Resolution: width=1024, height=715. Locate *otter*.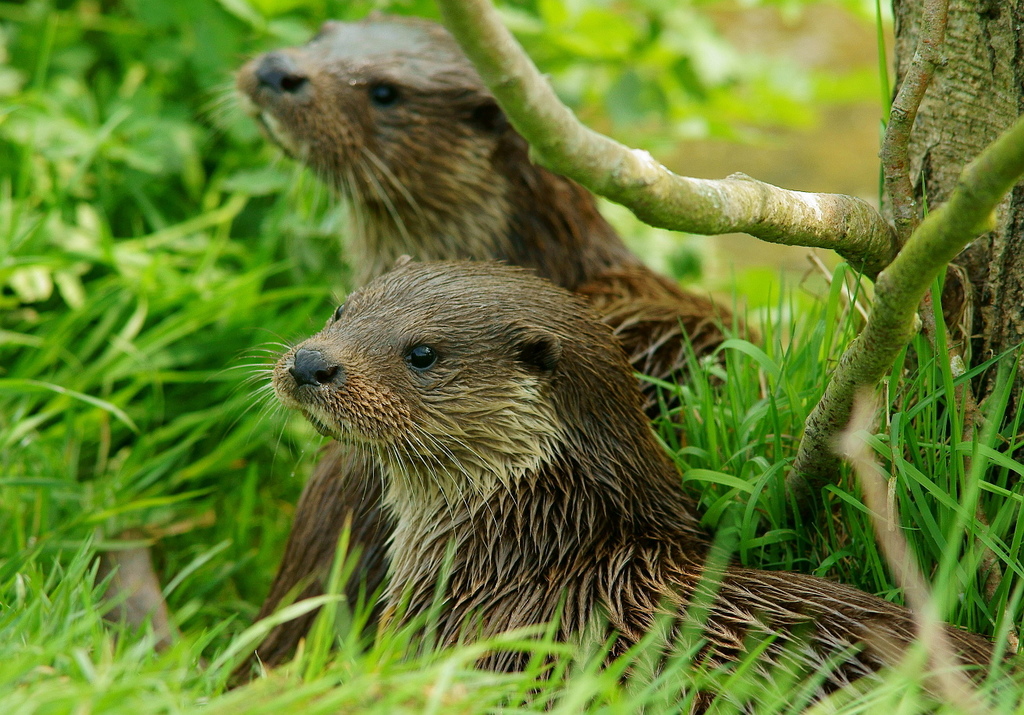
98:14:763:695.
